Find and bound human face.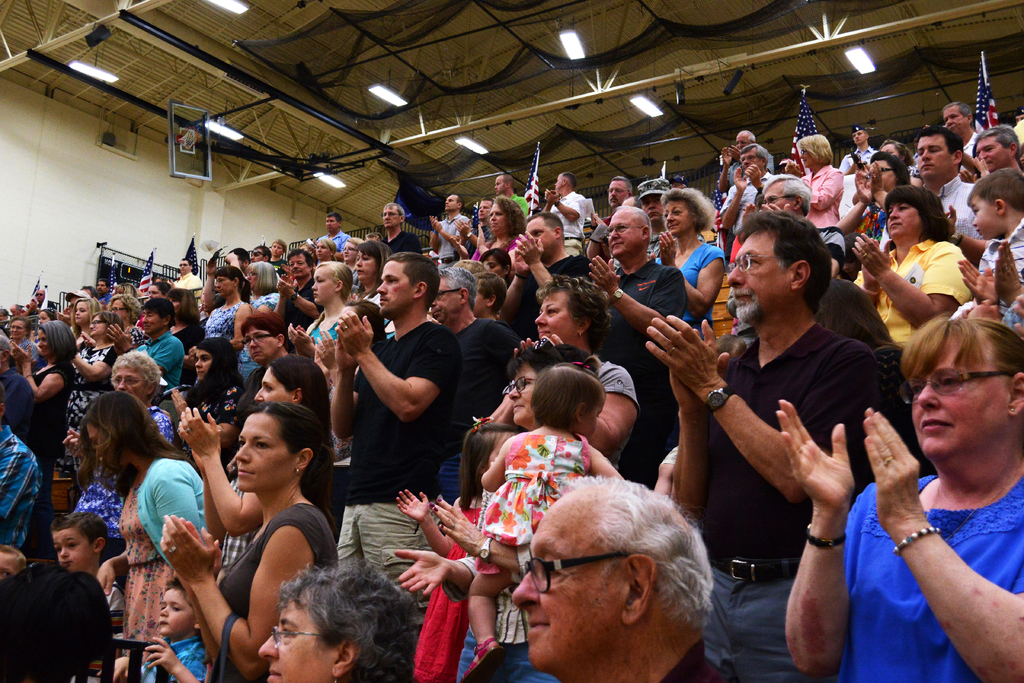
Bound: <box>237,411,285,493</box>.
